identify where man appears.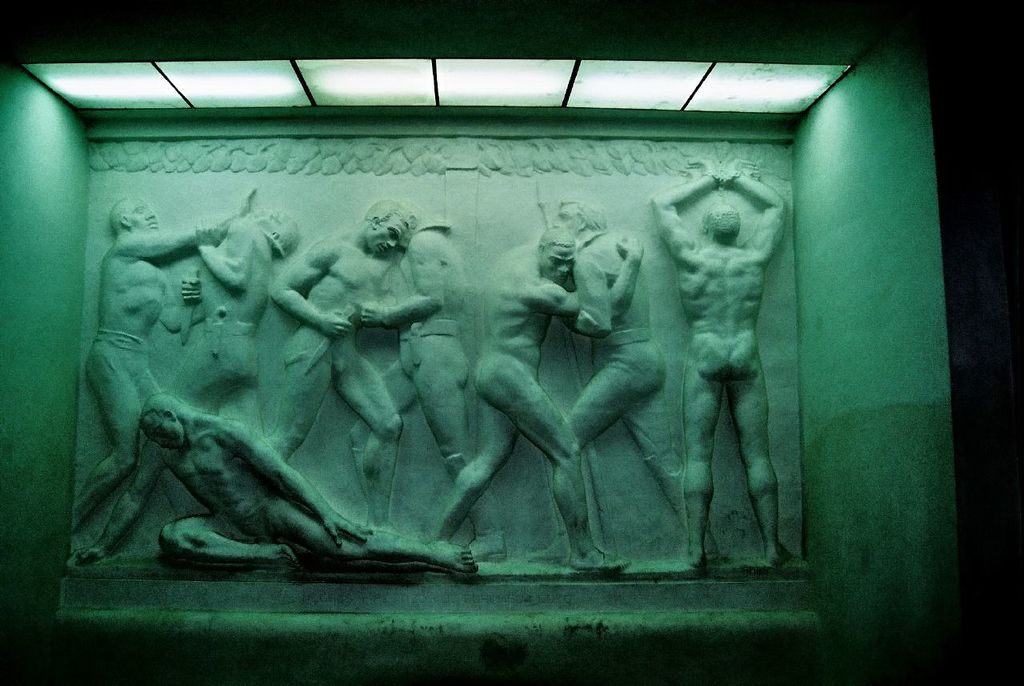
Appears at (x1=162, y1=205, x2=302, y2=522).
